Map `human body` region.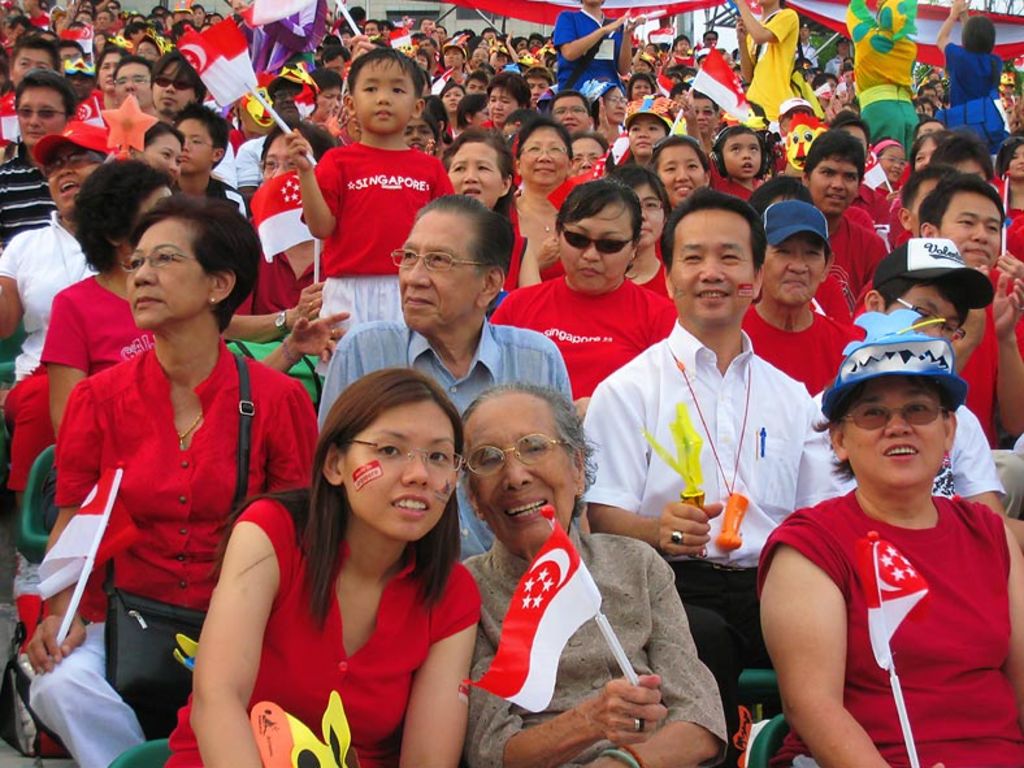
Mapped to x1=0, y1=116, x2=134, y2=395.
